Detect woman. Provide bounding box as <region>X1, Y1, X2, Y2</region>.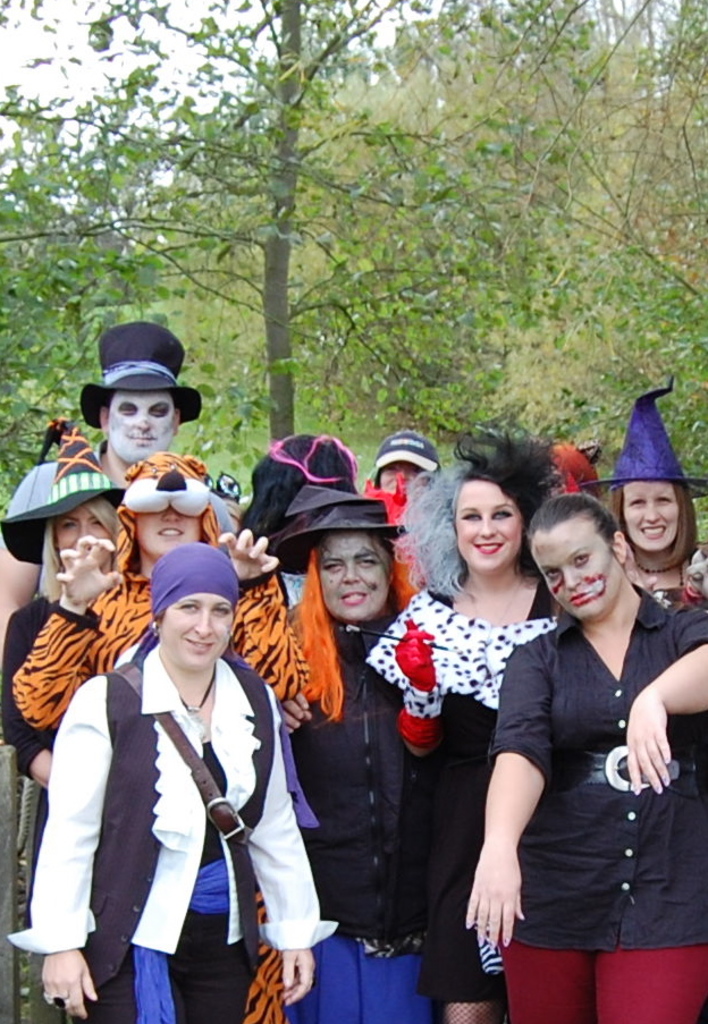
<region>7, 545, 339, 1023</region>.
